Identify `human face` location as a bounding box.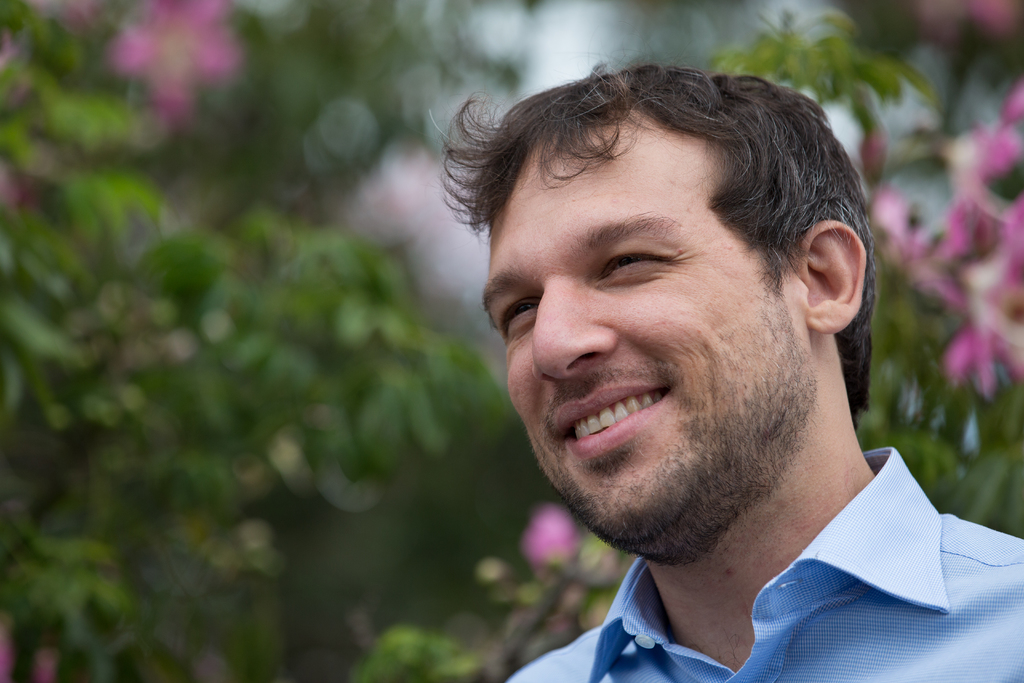
box(483, 105, 799, 569).
